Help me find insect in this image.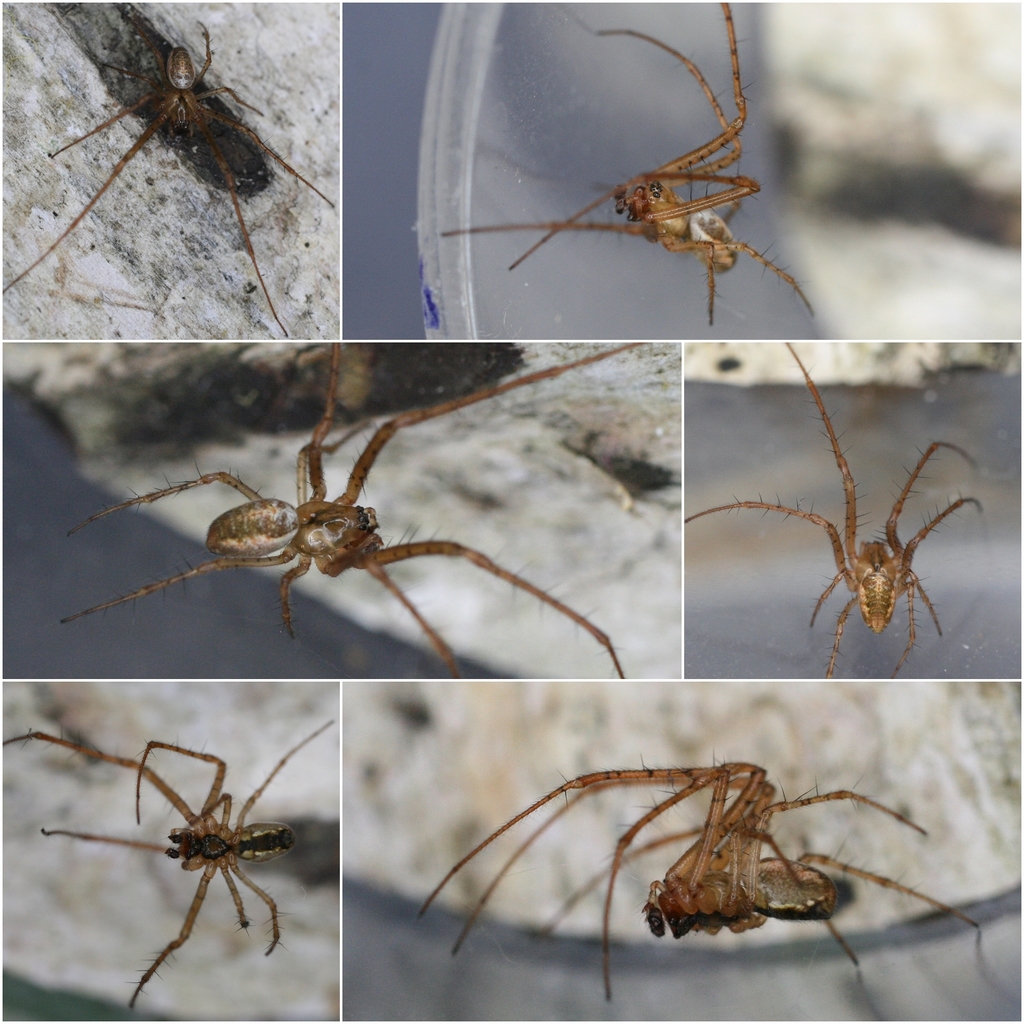
Found it: [left=688, top=342, right=987, bottom=678].
